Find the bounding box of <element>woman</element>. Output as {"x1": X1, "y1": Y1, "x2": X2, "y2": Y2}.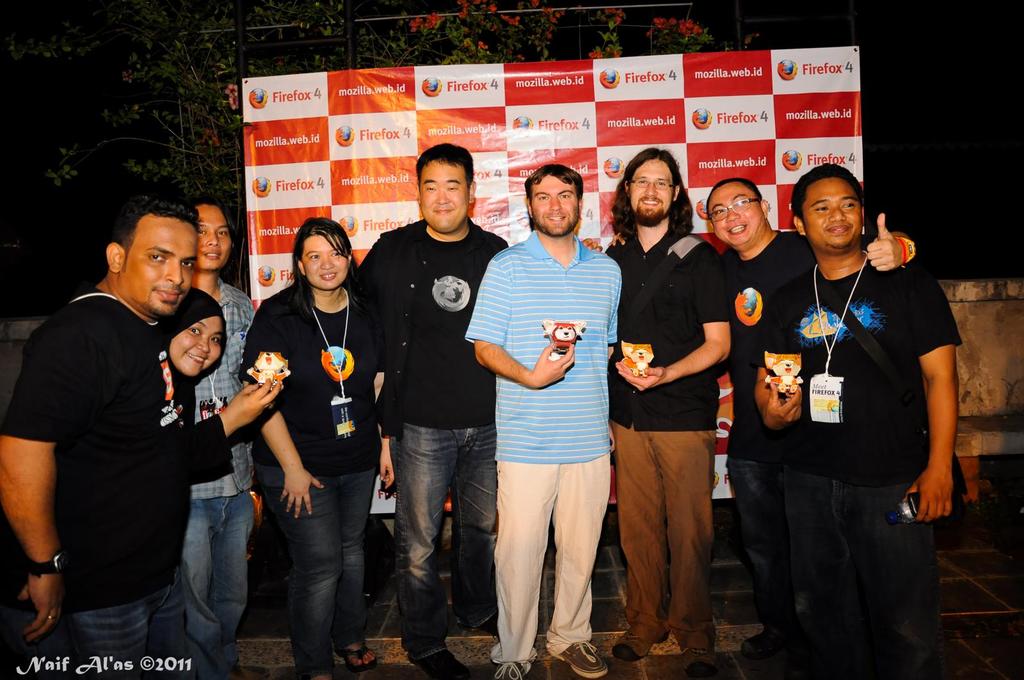
{"x1": 148, "y1": 286, "x2": 283, "y2": 679}.
